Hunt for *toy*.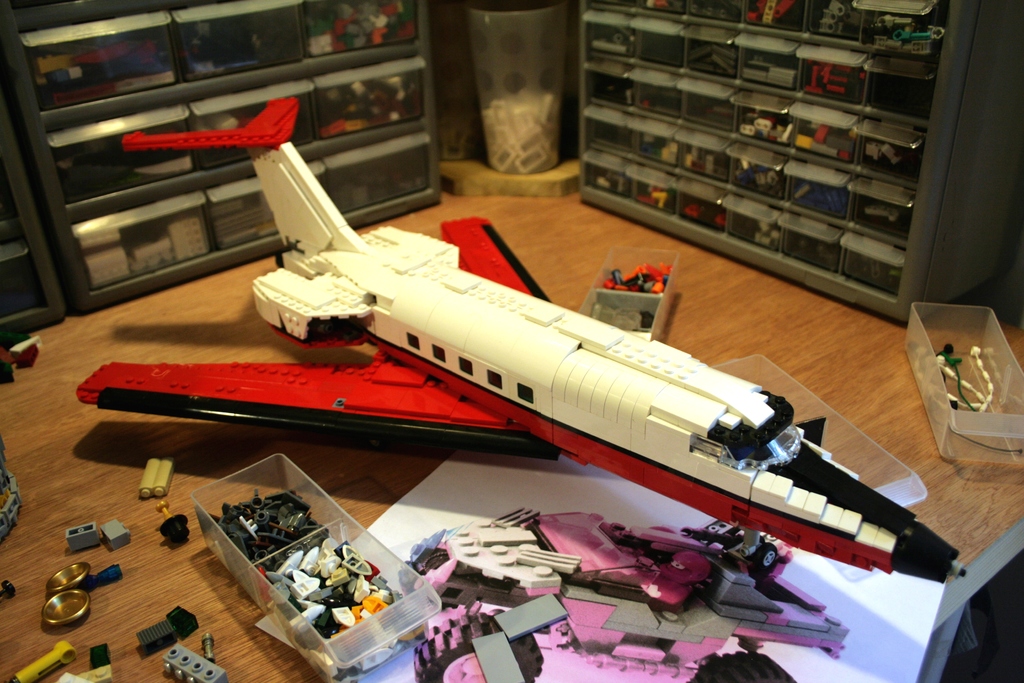
Hunted down at <box>65,522,100,550</box>.
